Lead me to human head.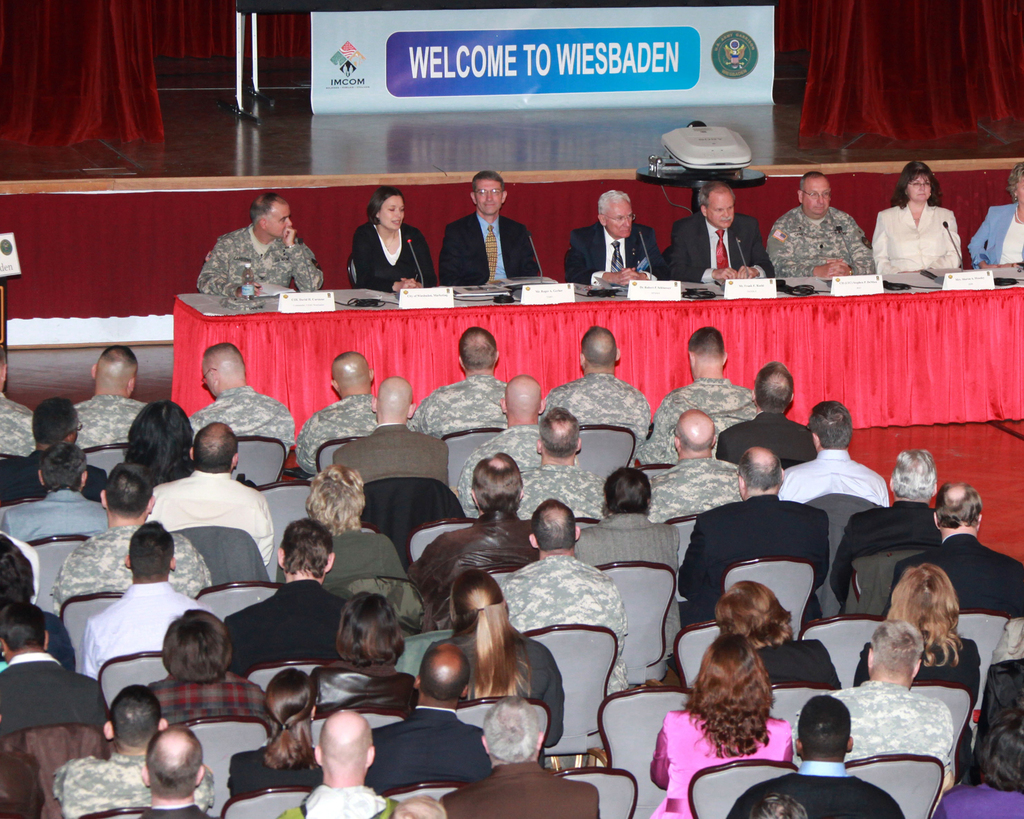
Lead to <bbox>717, 578, 792, 640</bbox>.
